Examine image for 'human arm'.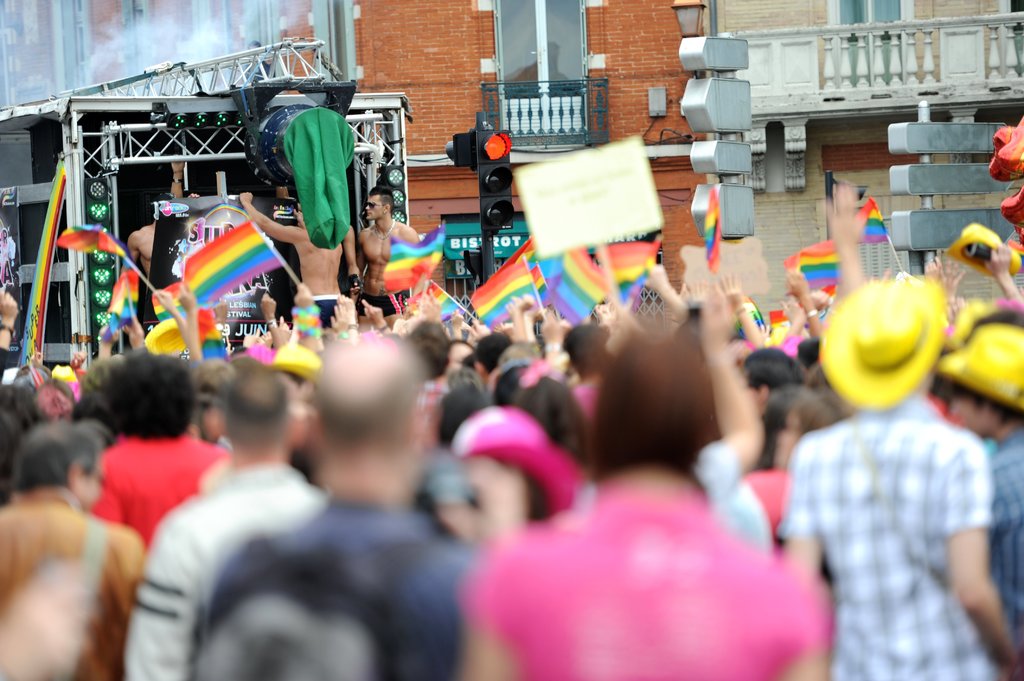
Examination result: 342:223:364:294.
